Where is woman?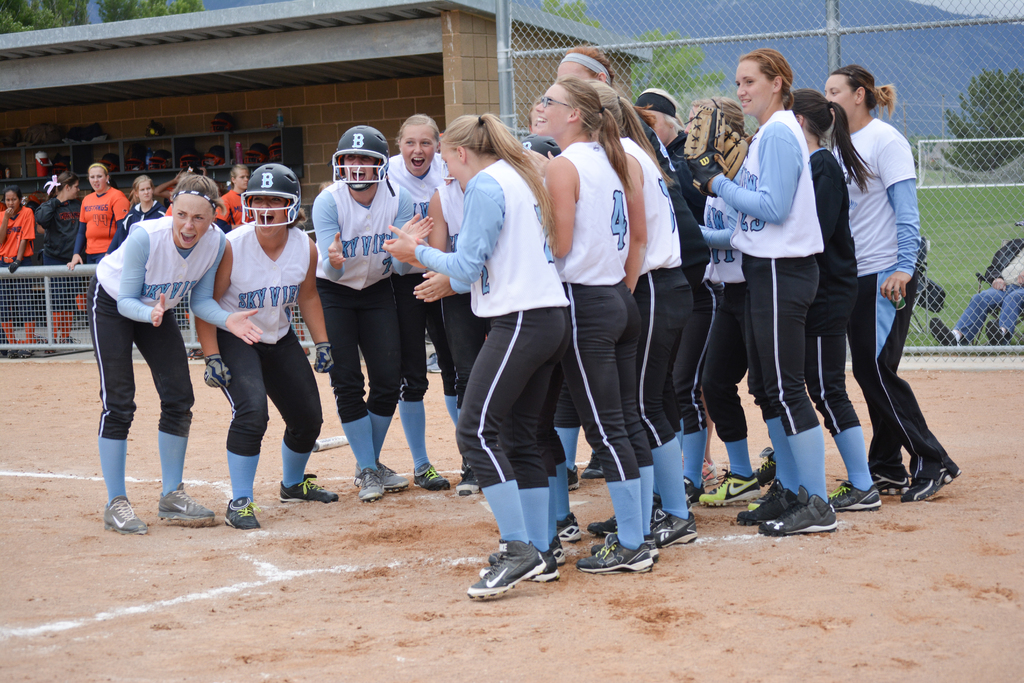
x1=384 y1=112 x2=575 y2=601.
